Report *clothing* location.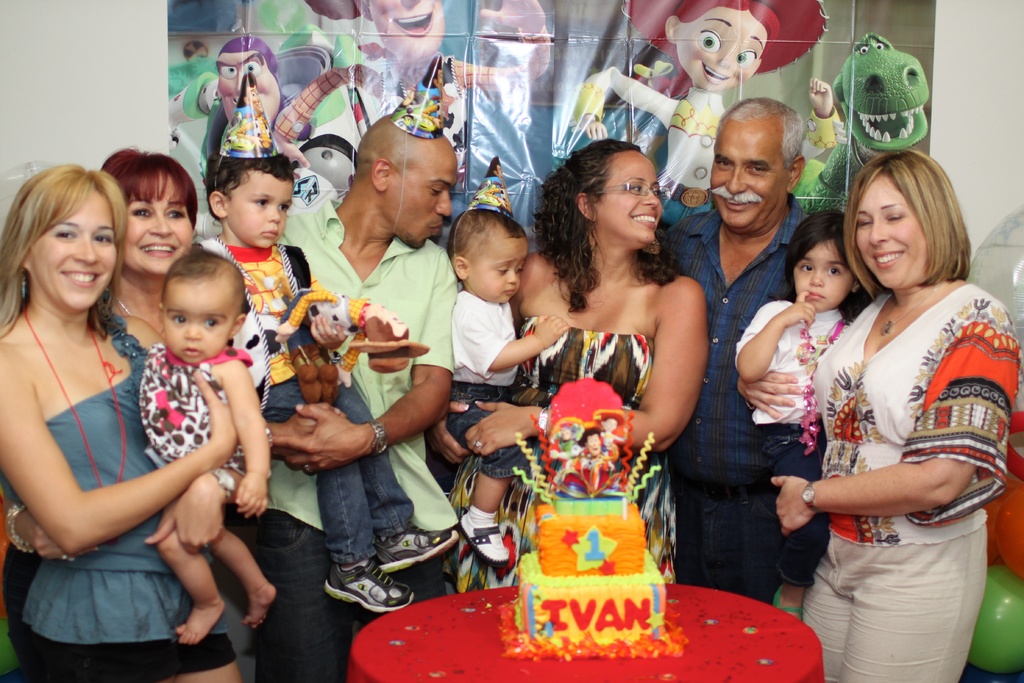
Report: box=[740, 296, 840, 577].
